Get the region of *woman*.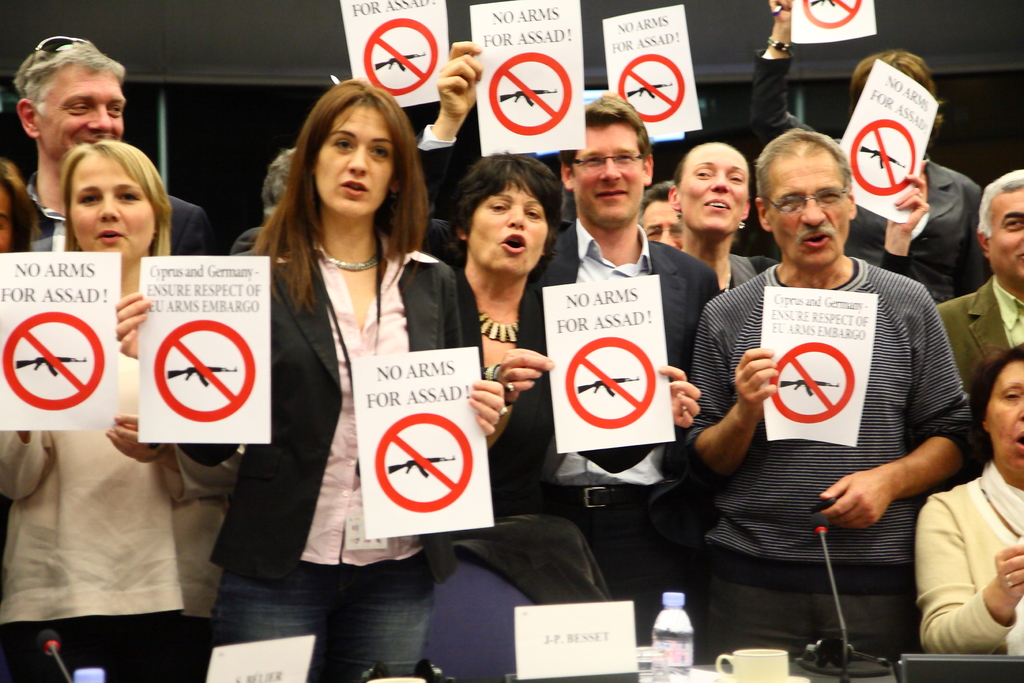
[906,346,1023,657].
